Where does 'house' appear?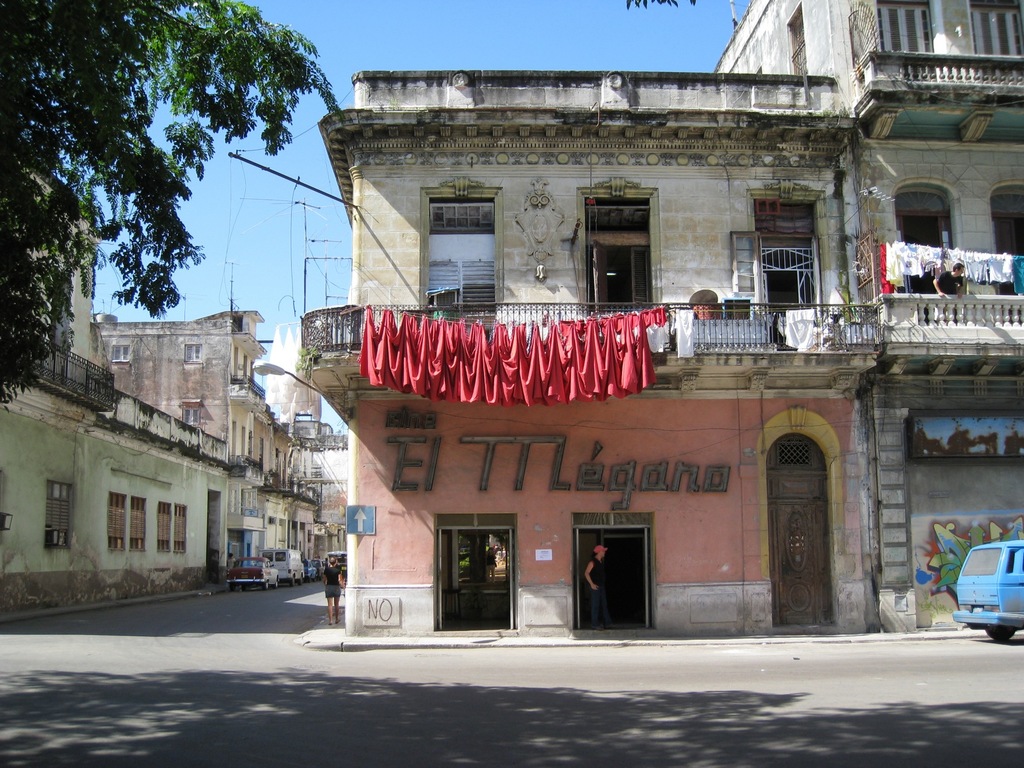
Appears at l=96, t=306, r=271, b=605.
